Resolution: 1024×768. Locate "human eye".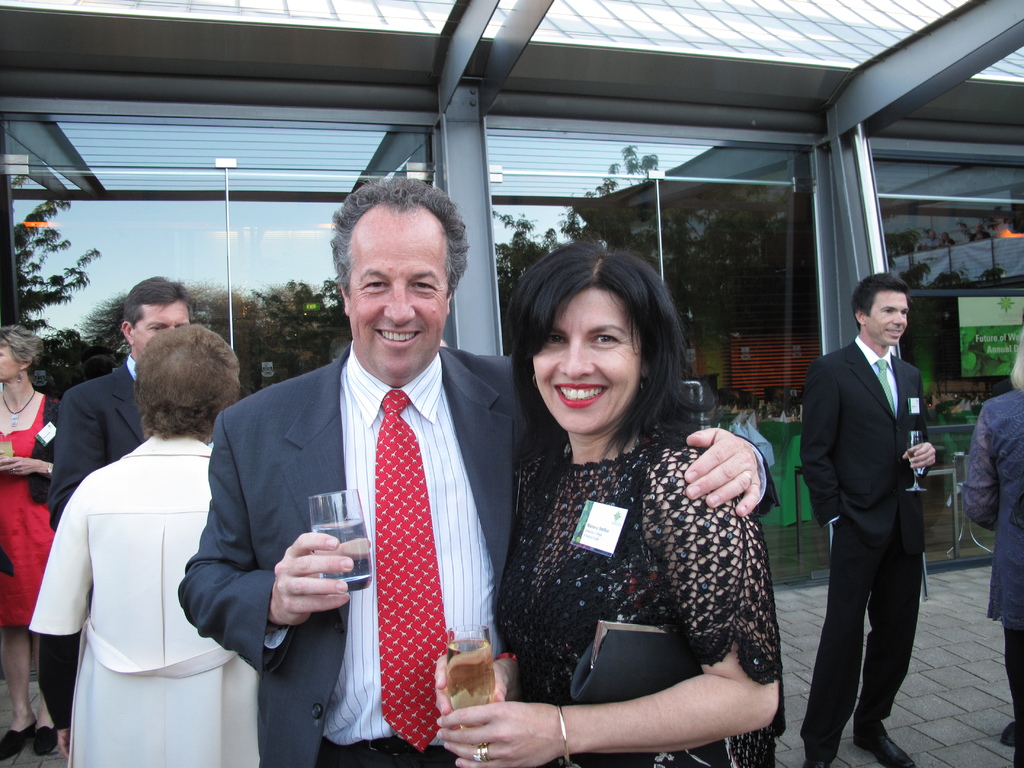
(361, 278, 391, 292).
